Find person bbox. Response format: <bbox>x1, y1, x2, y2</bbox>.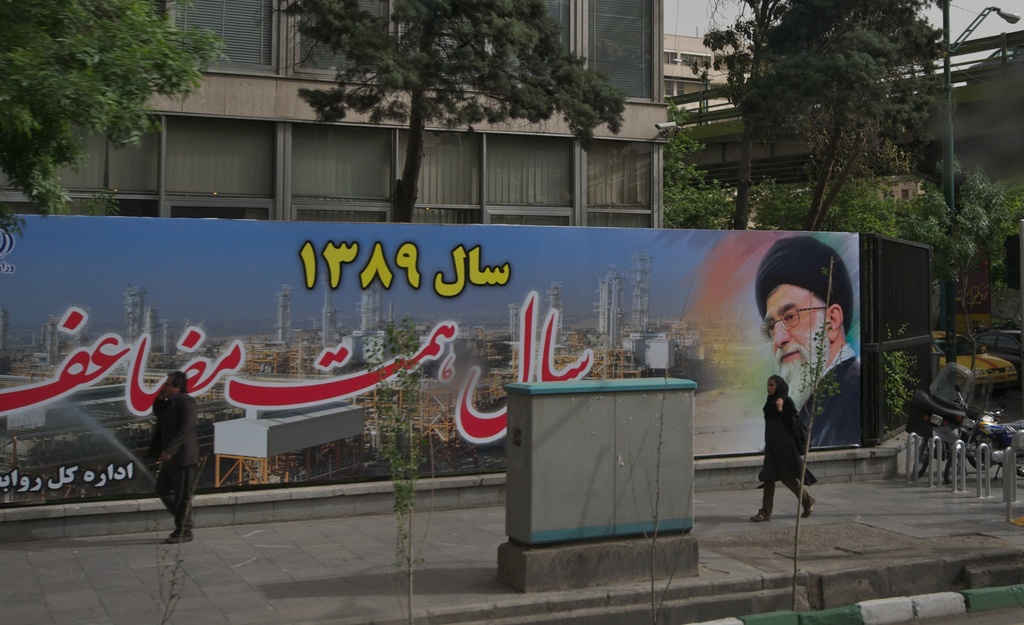
<bbox>146, 368, 202, 544</bbox>.
